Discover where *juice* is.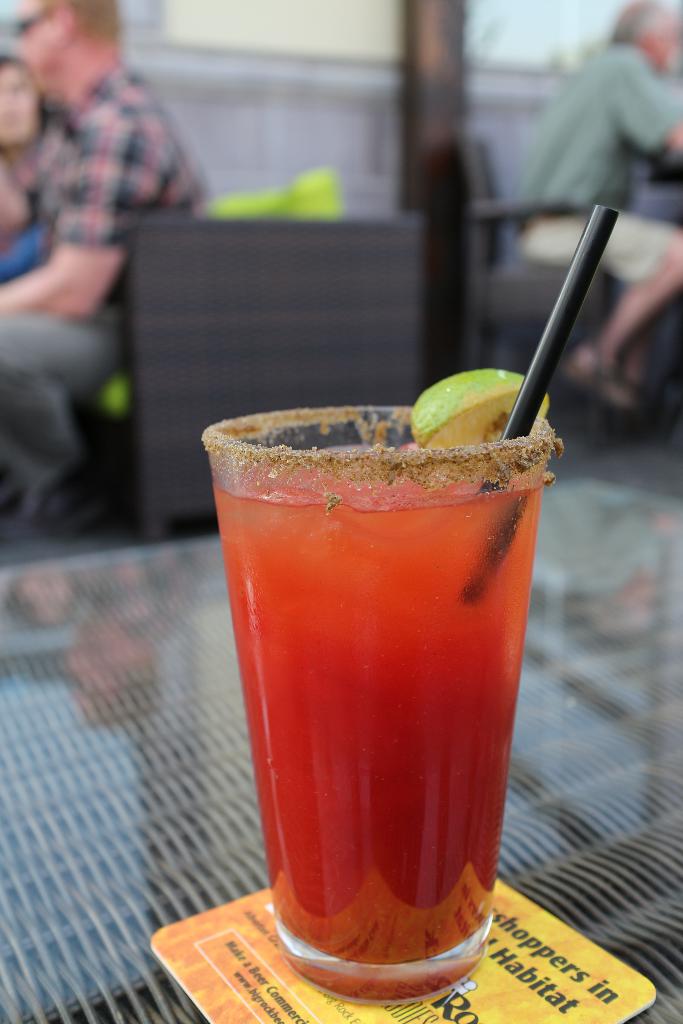
Discovered at <box>226,395,548,1011</box>.
